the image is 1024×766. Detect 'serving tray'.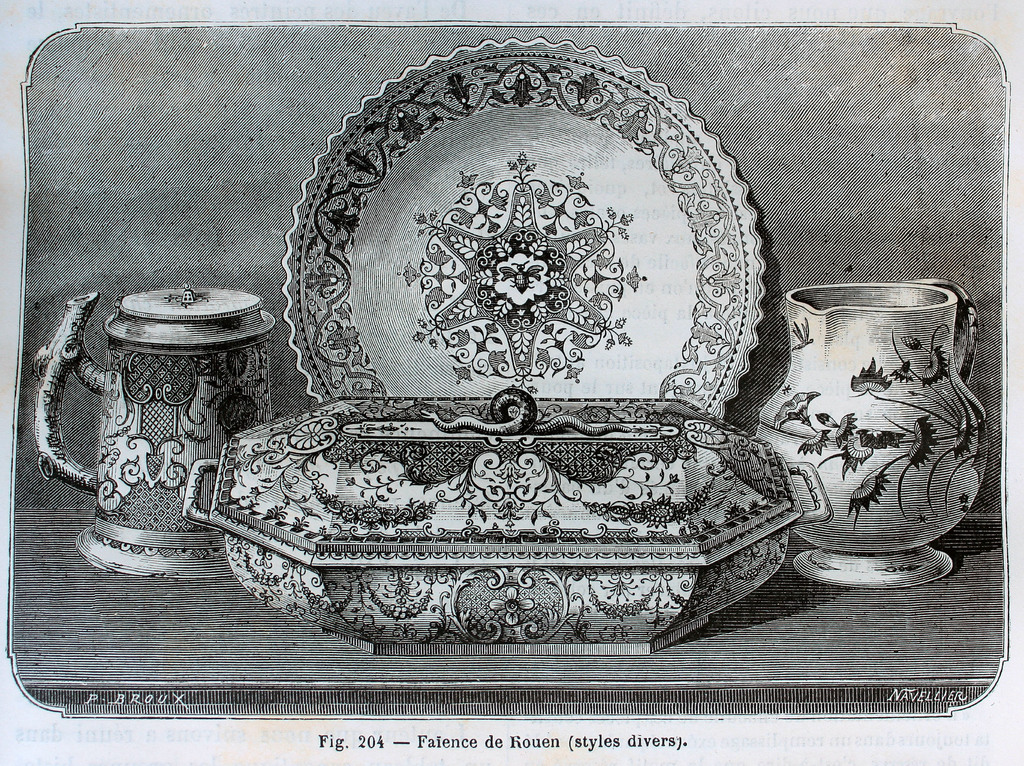
Detection: region(274, 33, 781, 428).
